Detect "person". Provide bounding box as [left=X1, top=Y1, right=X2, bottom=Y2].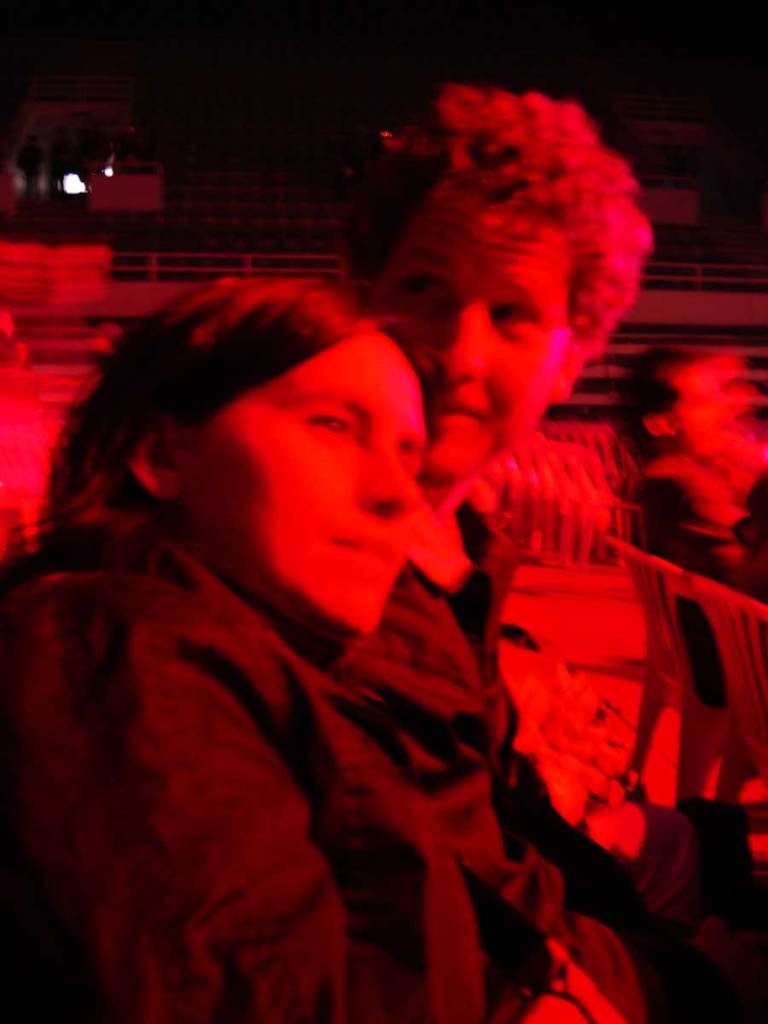
[left=336, top=71, right=678, bottom=923].
